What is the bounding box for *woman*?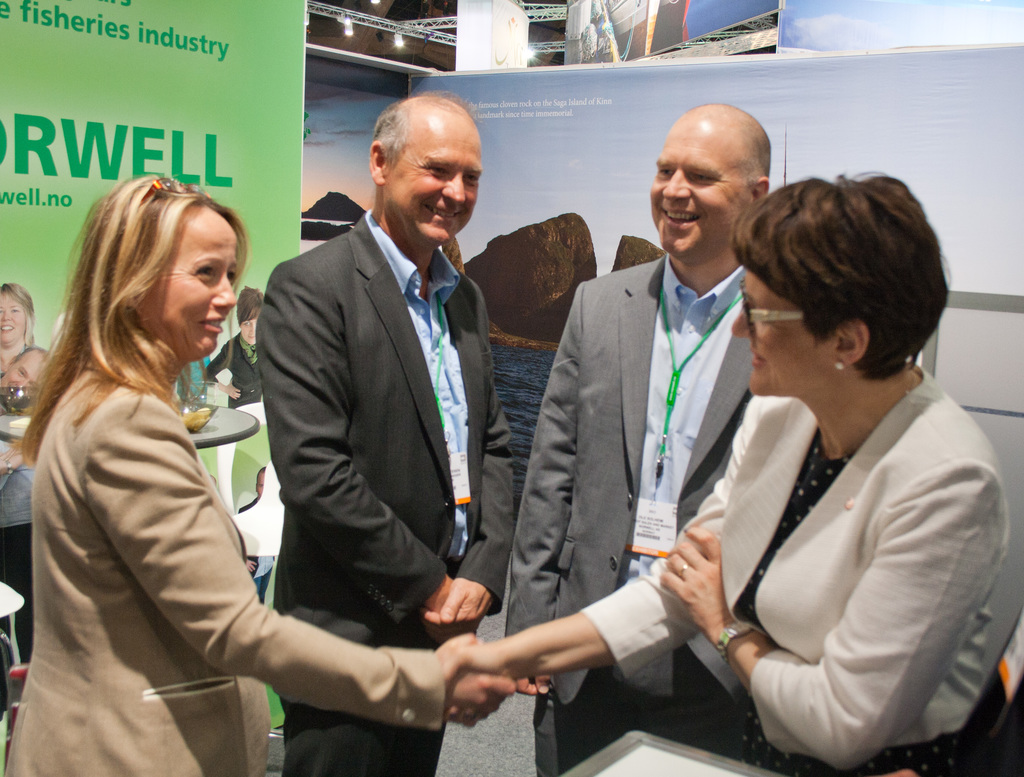
438,176,1023,776.
